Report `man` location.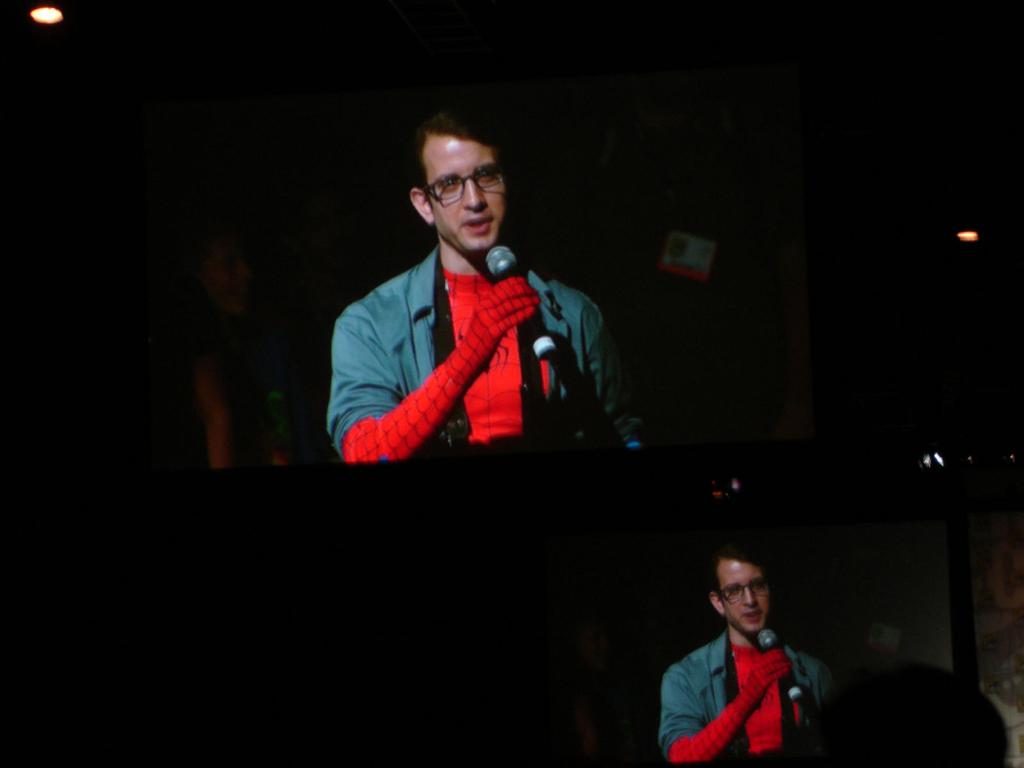
Report: {"left": 648, "top": 559, "right": 833, "bottom": 763}.
